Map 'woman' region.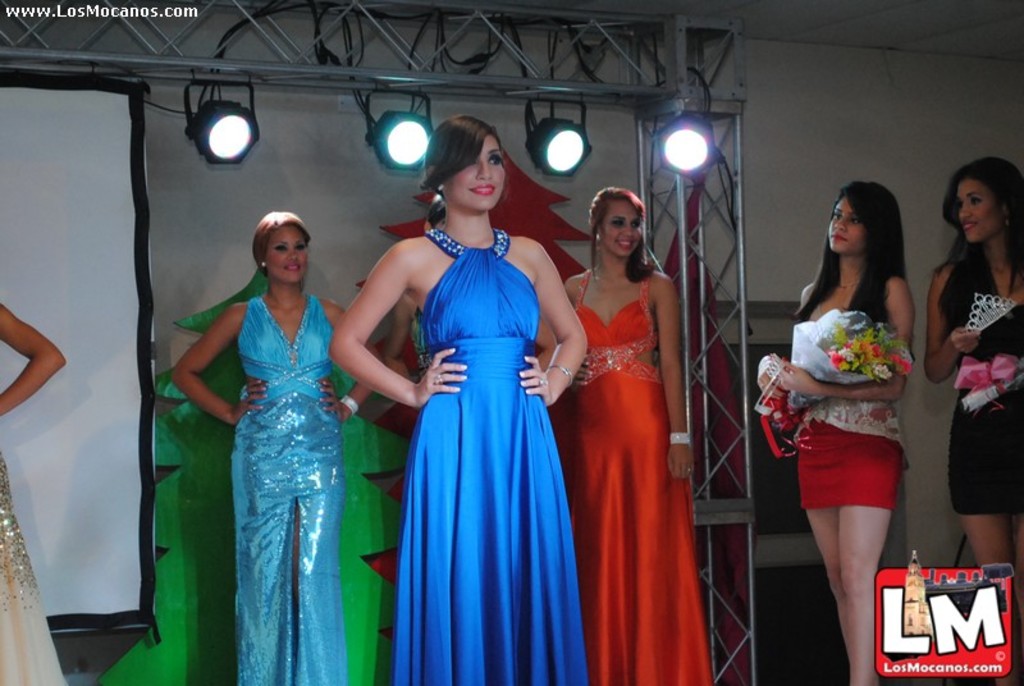
Mapped to x1=922, y1=152, x2=1023, y2=685.
